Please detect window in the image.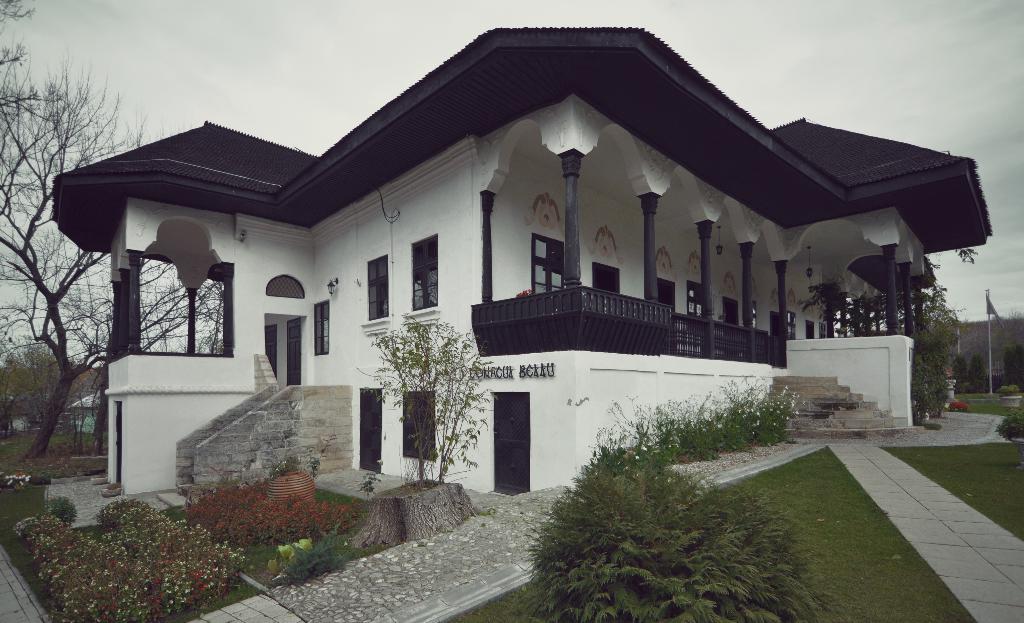
409 390 446 463.
